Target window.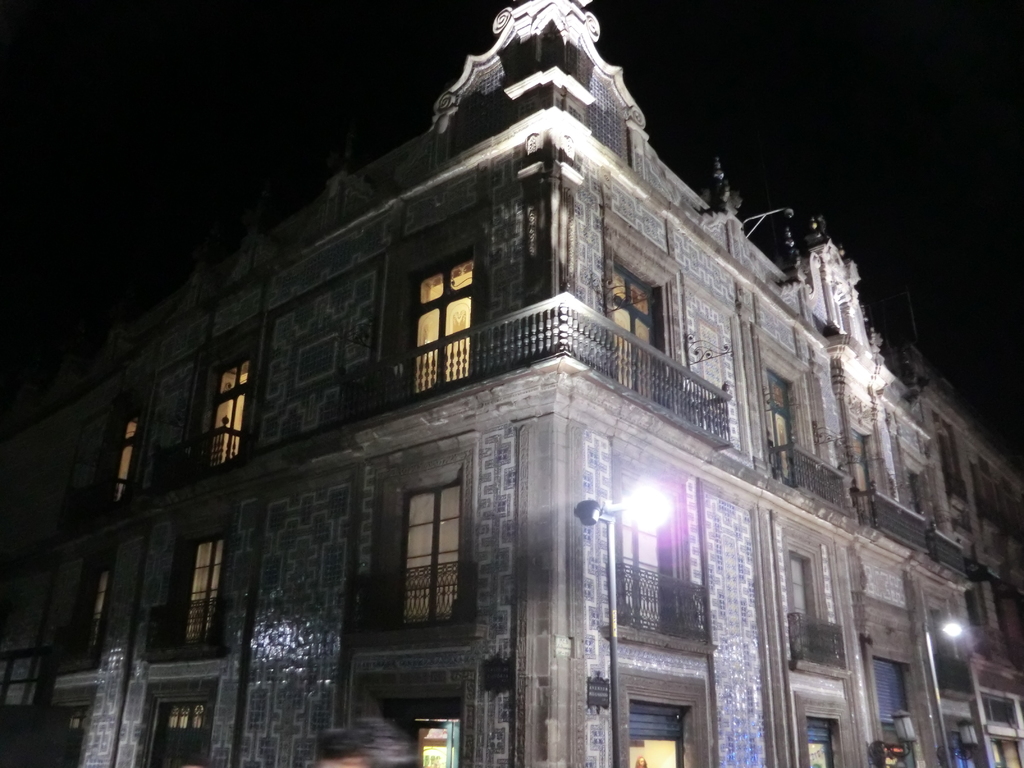
Target region: rect(29, 705, 90, 767).
